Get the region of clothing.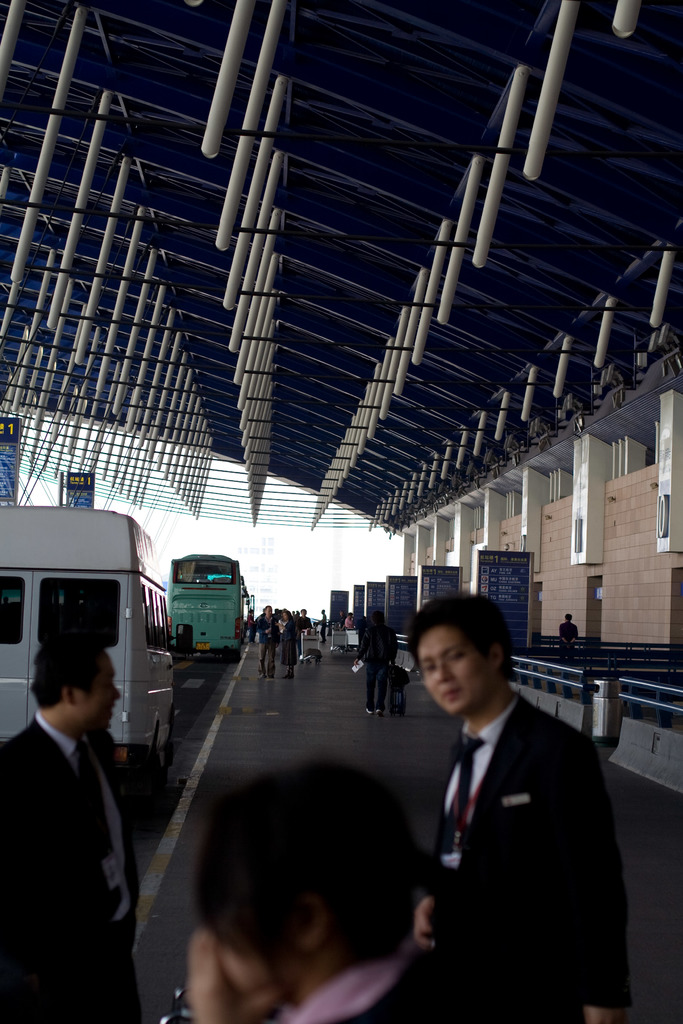
left=353, top=611, right=395, bottom=728.
